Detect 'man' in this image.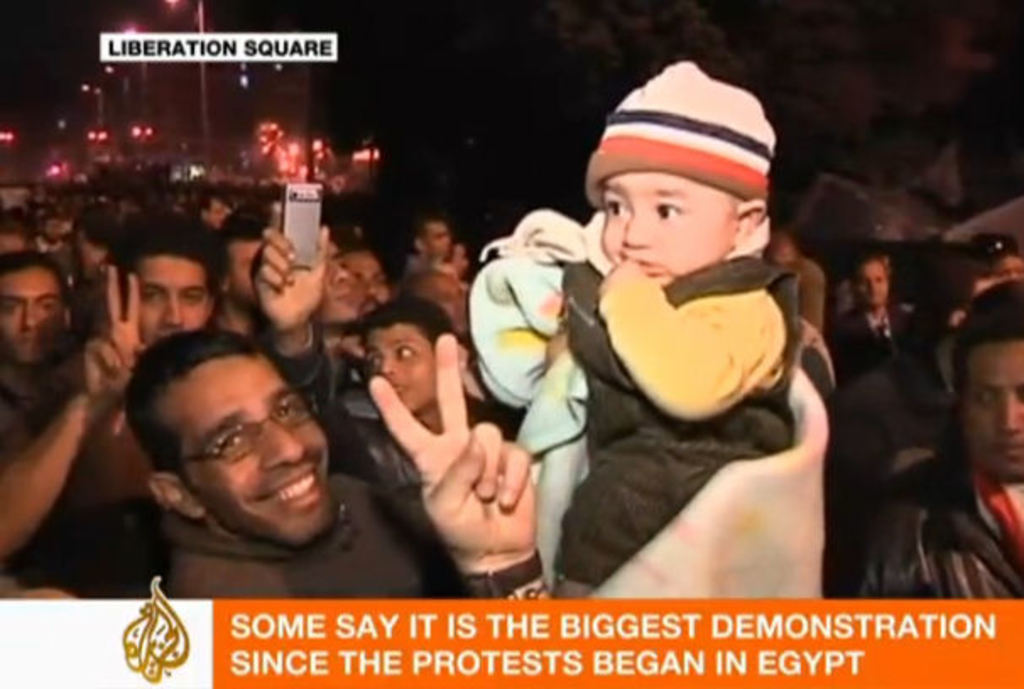
Detection: 862:272:1022:601.
